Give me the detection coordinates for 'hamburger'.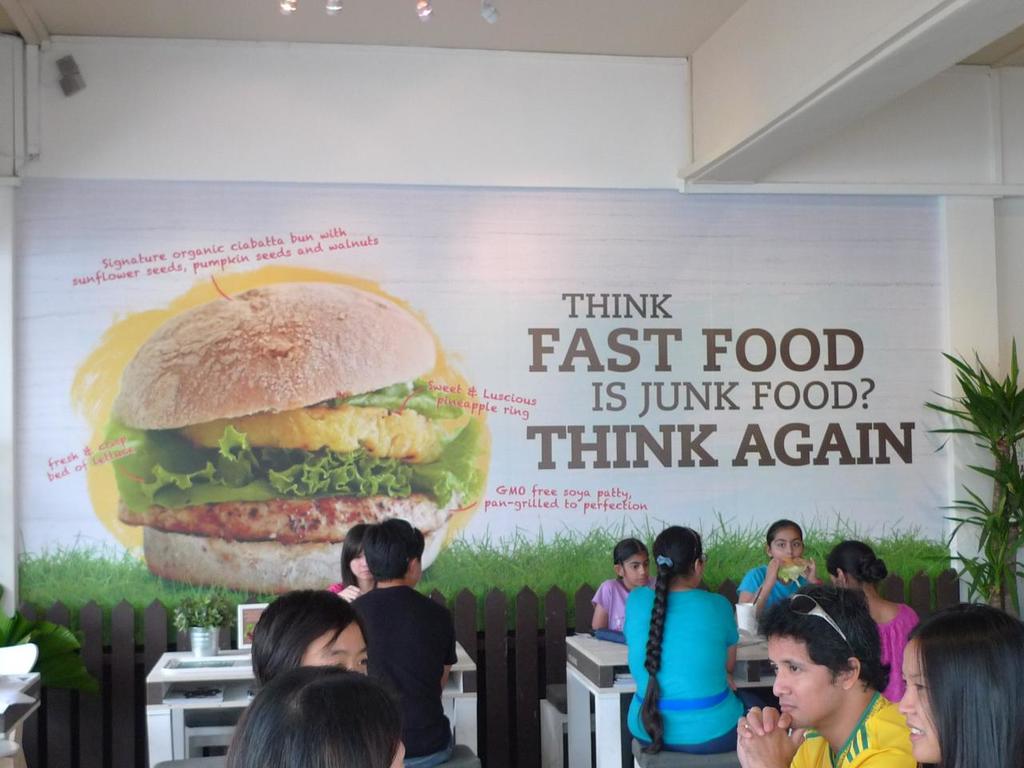
(x1=105, y1=280, x2=479, y2=600).
